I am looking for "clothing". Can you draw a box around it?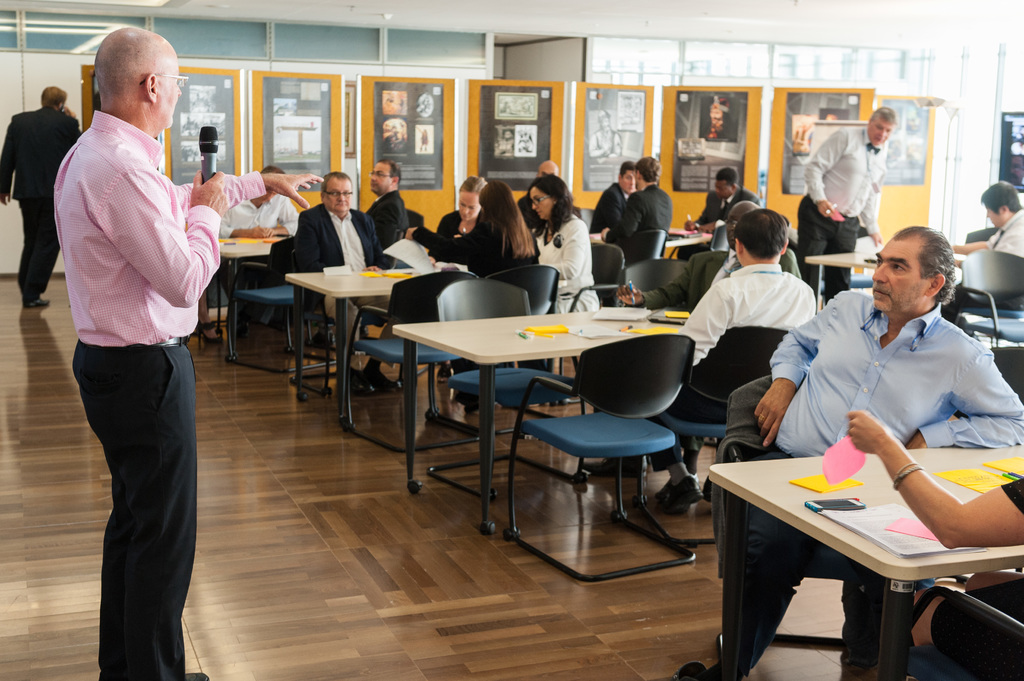
Sure, the bounding box is box(539, 214, 601, 310).
